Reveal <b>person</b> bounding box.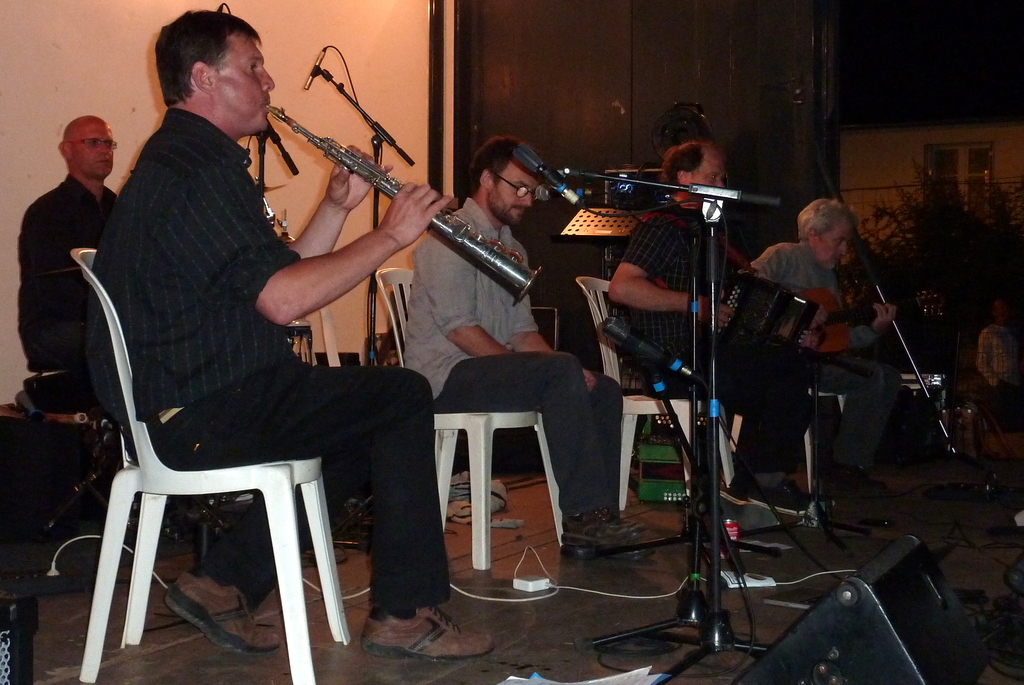
Revealed: pyautogui.locateOnScreen(615, 138, 810, 524).
